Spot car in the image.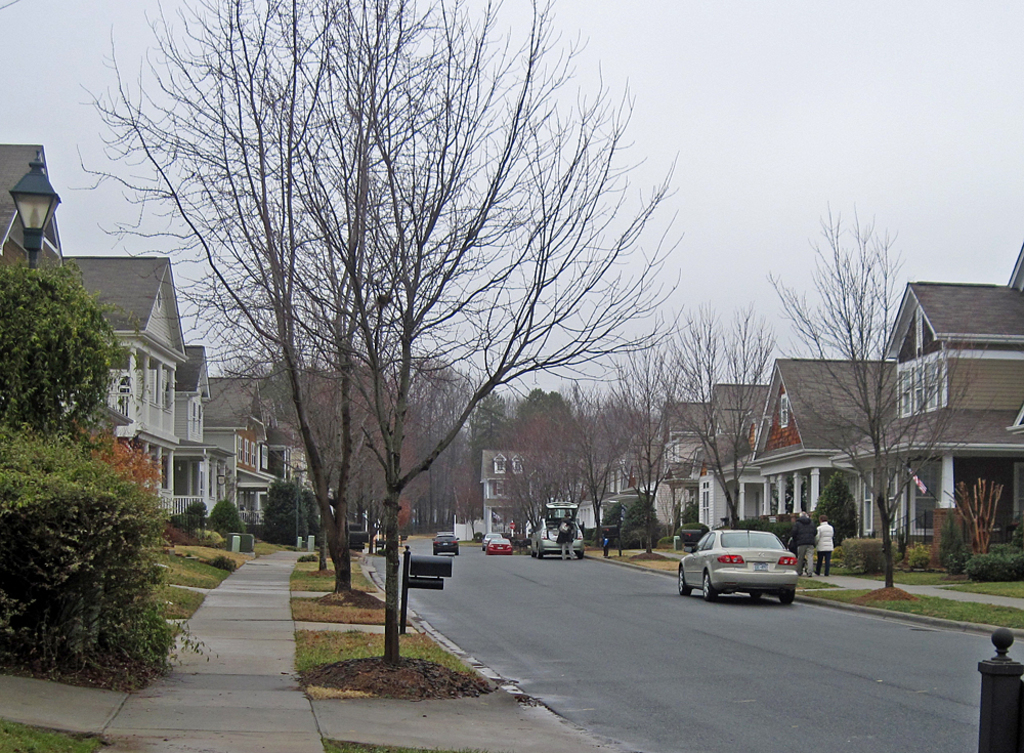
car found at [482,535,501,552].
